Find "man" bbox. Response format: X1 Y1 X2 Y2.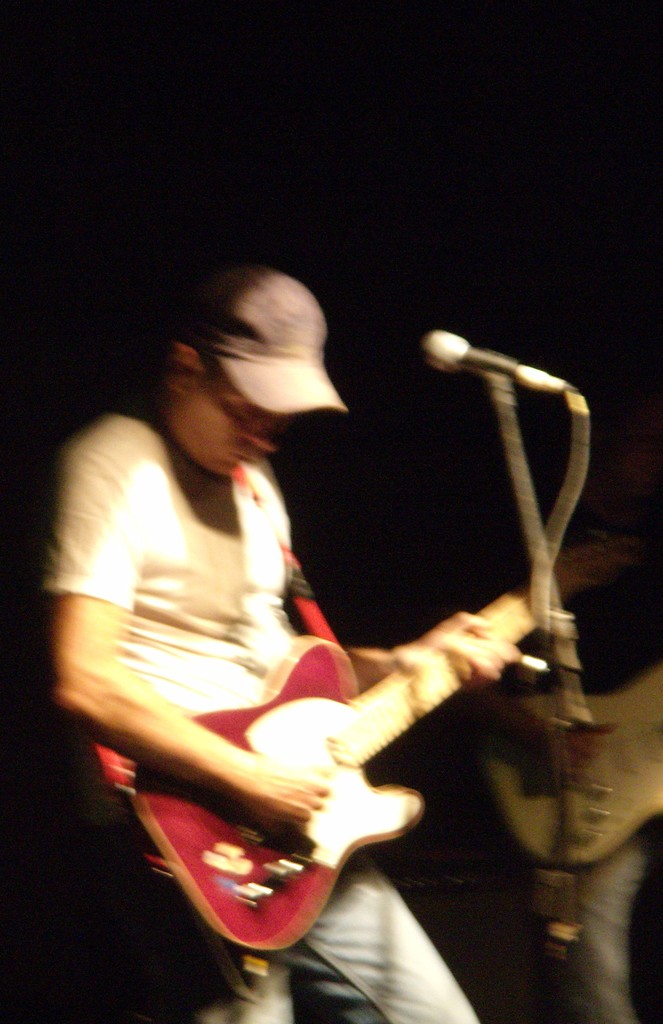
38 253 558 958.
